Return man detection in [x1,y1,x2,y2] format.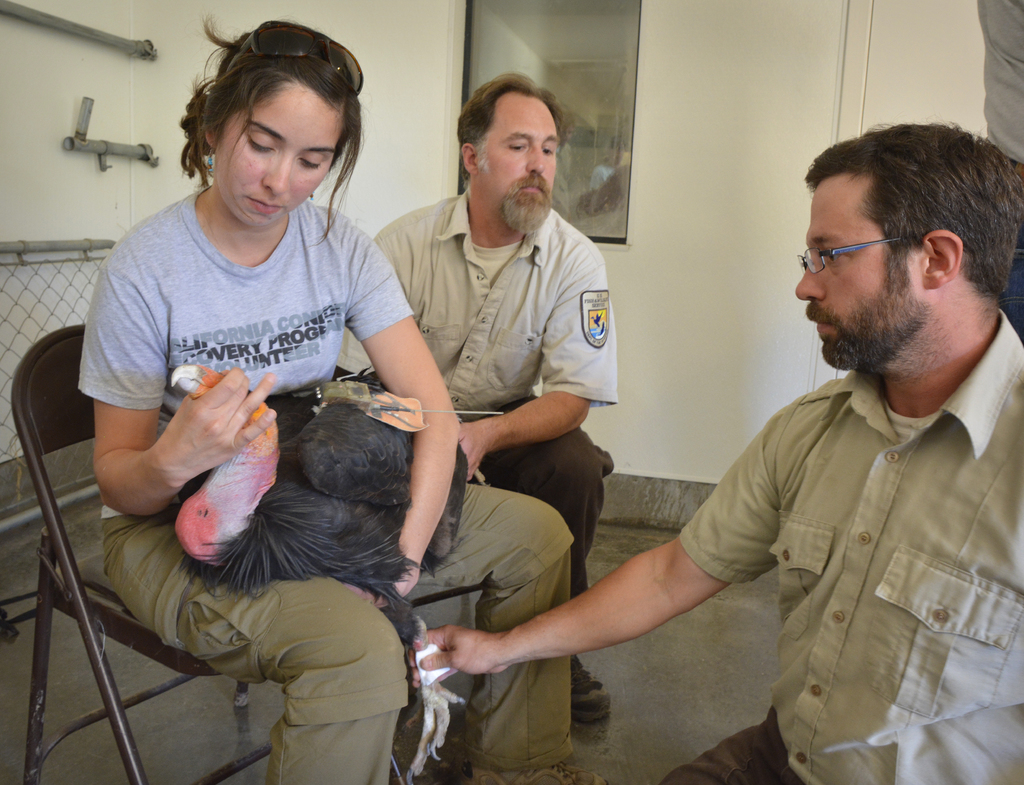
[495,127,996,770].
